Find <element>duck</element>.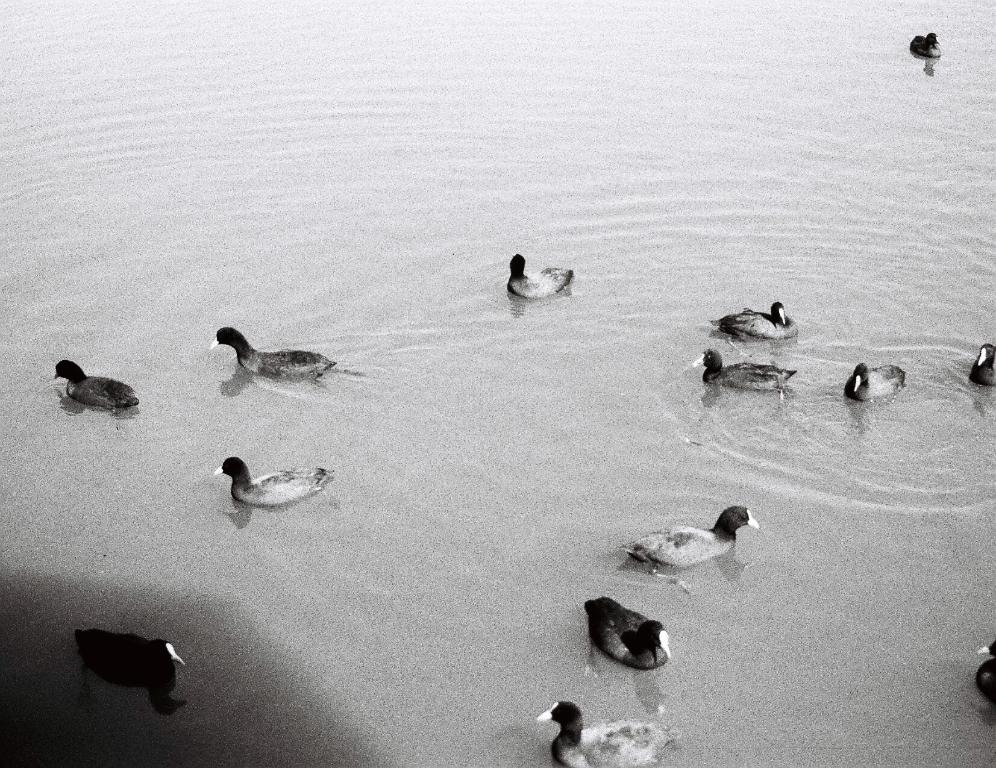
left=974, top=630, right=995, bottom=709.
